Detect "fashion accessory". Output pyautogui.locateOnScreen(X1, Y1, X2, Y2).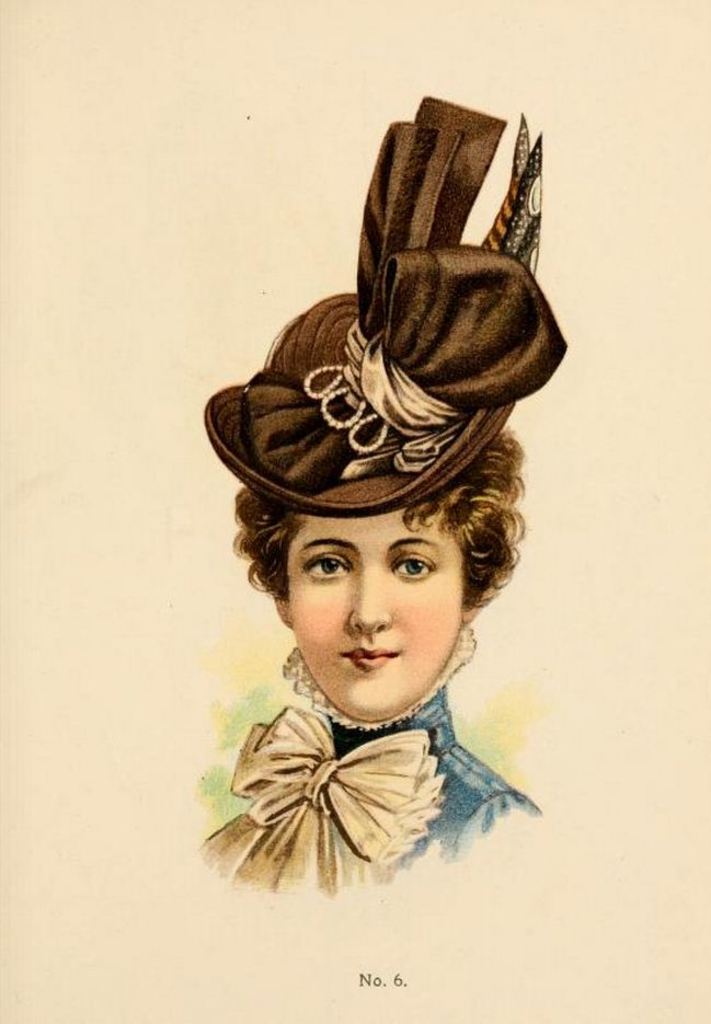
pyautogui.locateOnScreen(199, 92, 570, 517).
